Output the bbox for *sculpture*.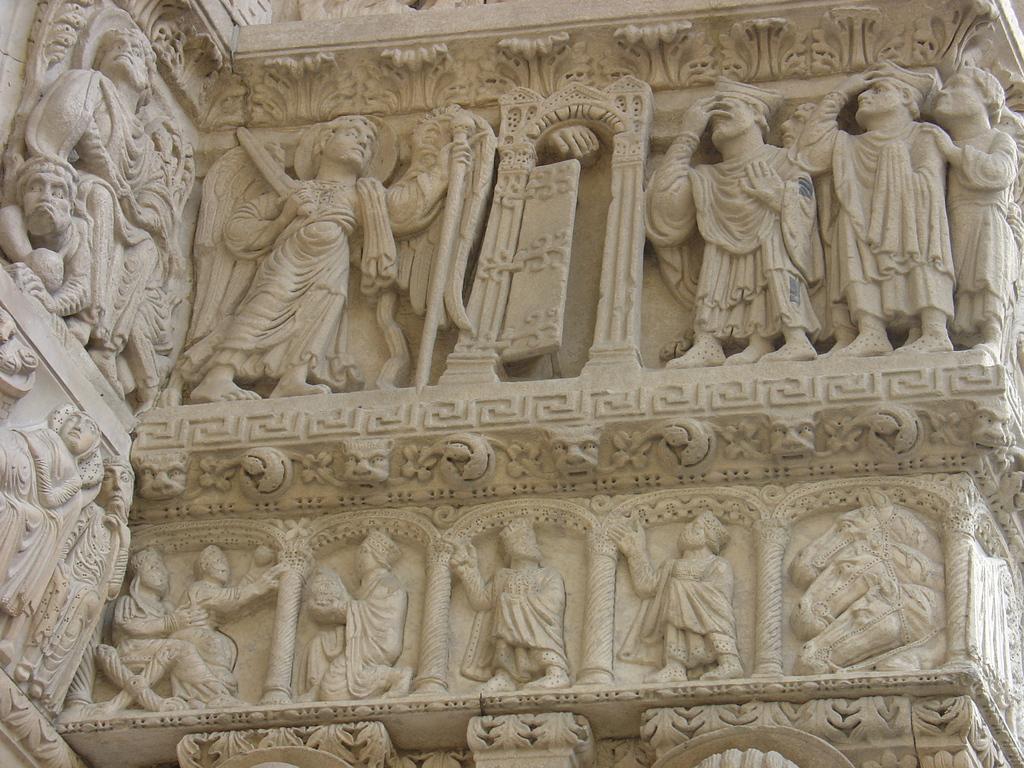
{"left": 91, "top": 526, "right": 296, "bottom": 713}.
